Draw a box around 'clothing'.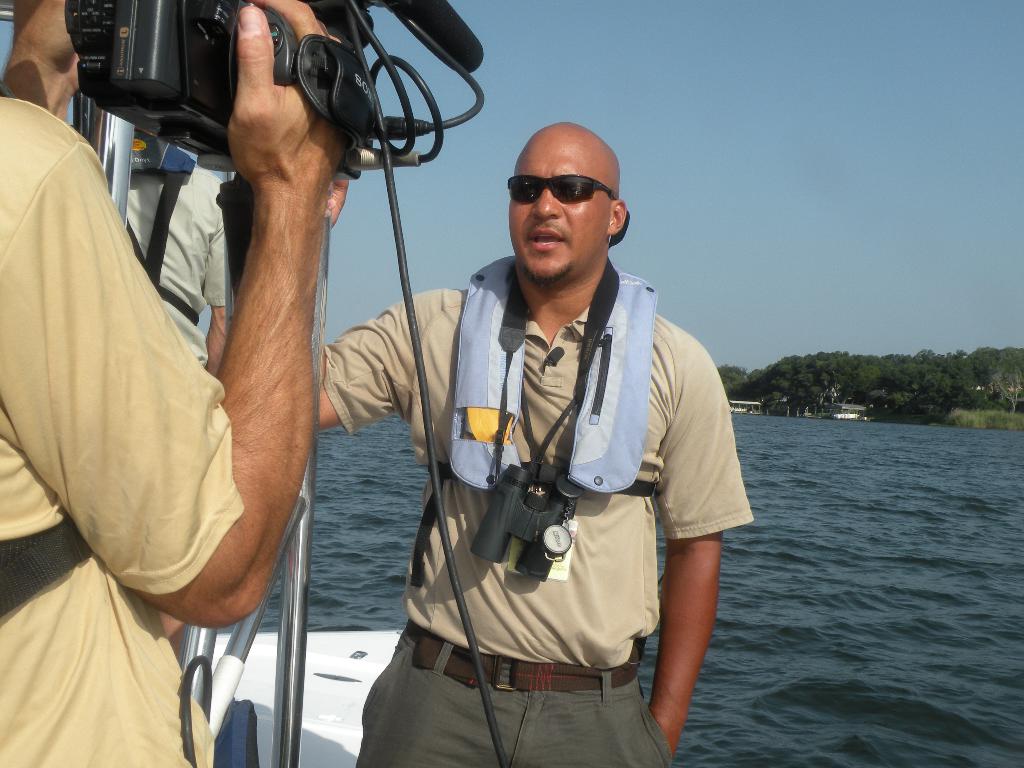
381, 195, 736, 733.
